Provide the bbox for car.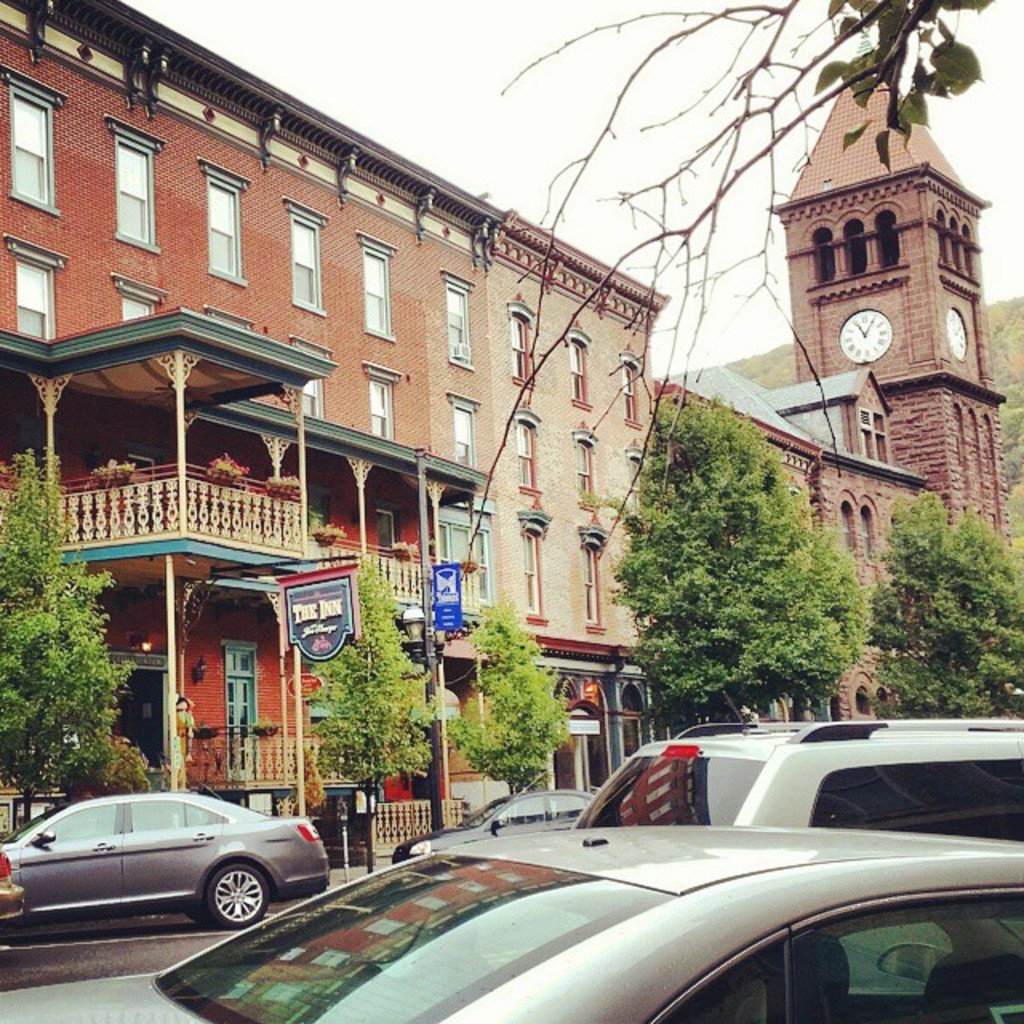
<region>573, 718, 1022, 829</region>.
